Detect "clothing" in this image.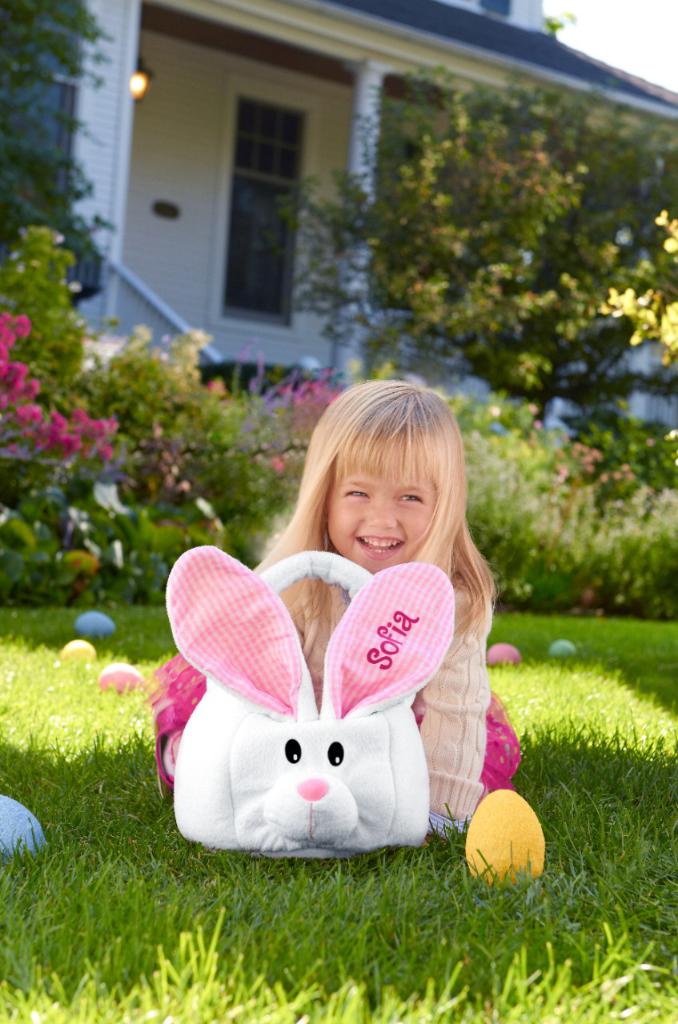
Detection: x1=134, y1=580, x2=521, y2=846.
